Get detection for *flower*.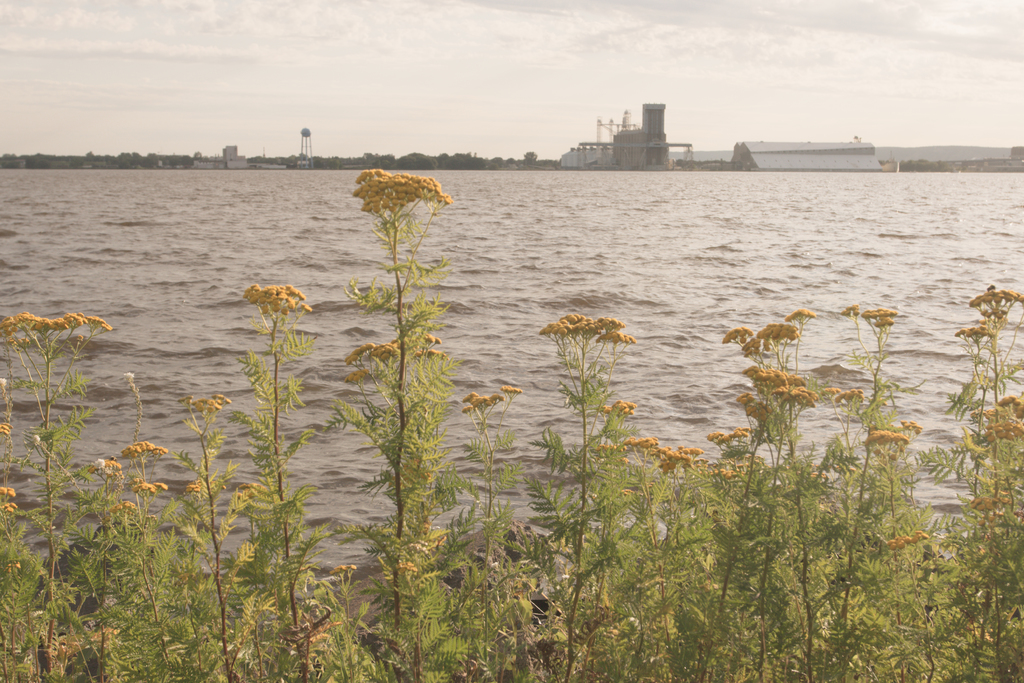
Detection: [left=122, top=437, right=168, bottom=457].
